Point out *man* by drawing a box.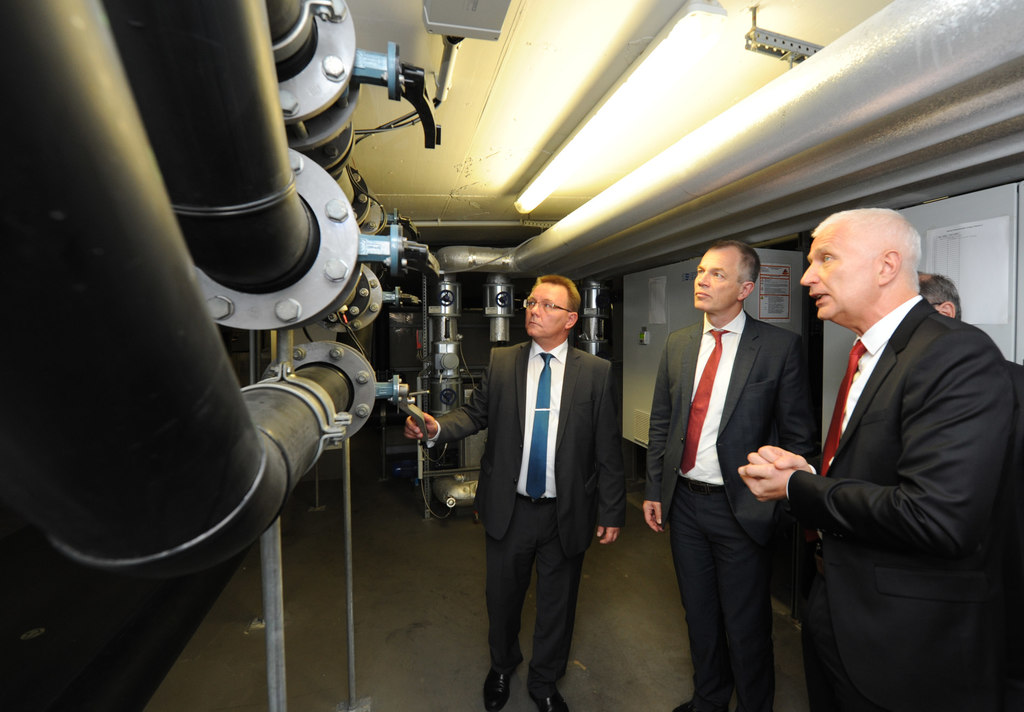
rect(920, 272, 963, 320).
